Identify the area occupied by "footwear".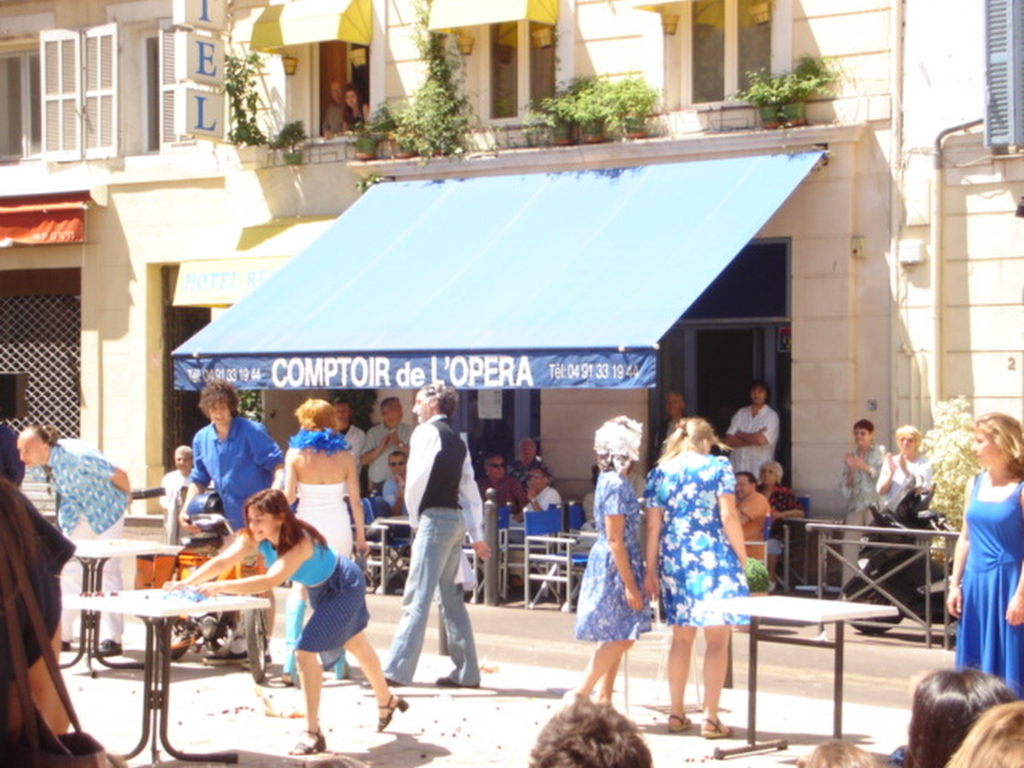
Area: {"left": 700, "top": 717, "right": 731, "bottom": 742}.
